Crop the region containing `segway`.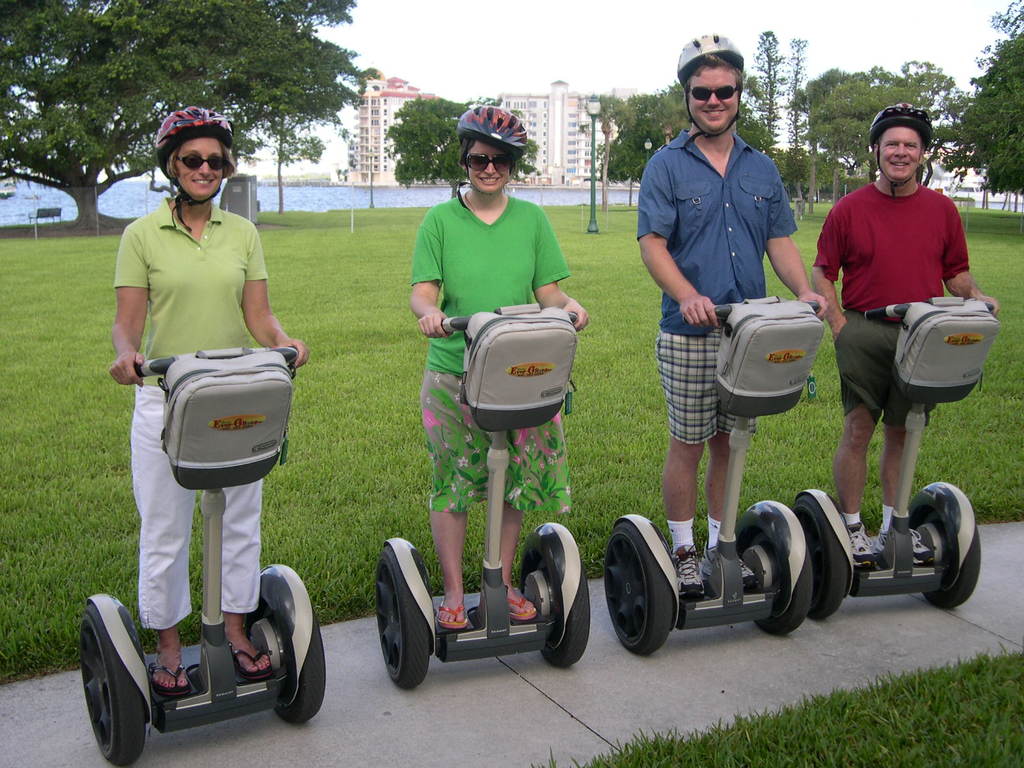
Crop region: 70, 355, 328, 765.
